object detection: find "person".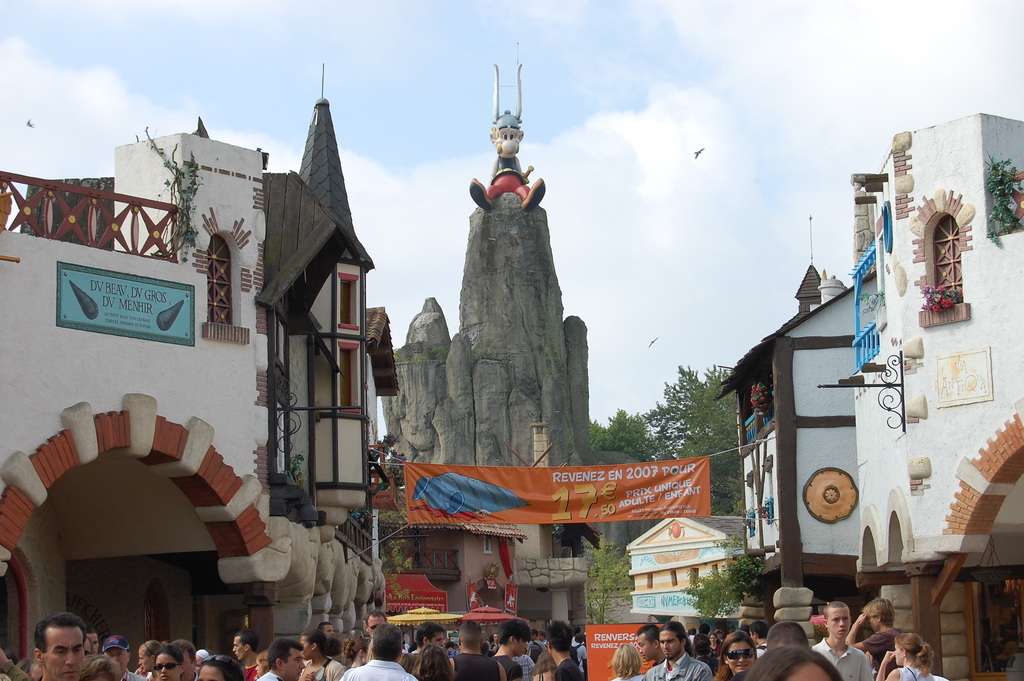
x1=537 y1=628 x2=547 y2=650.
